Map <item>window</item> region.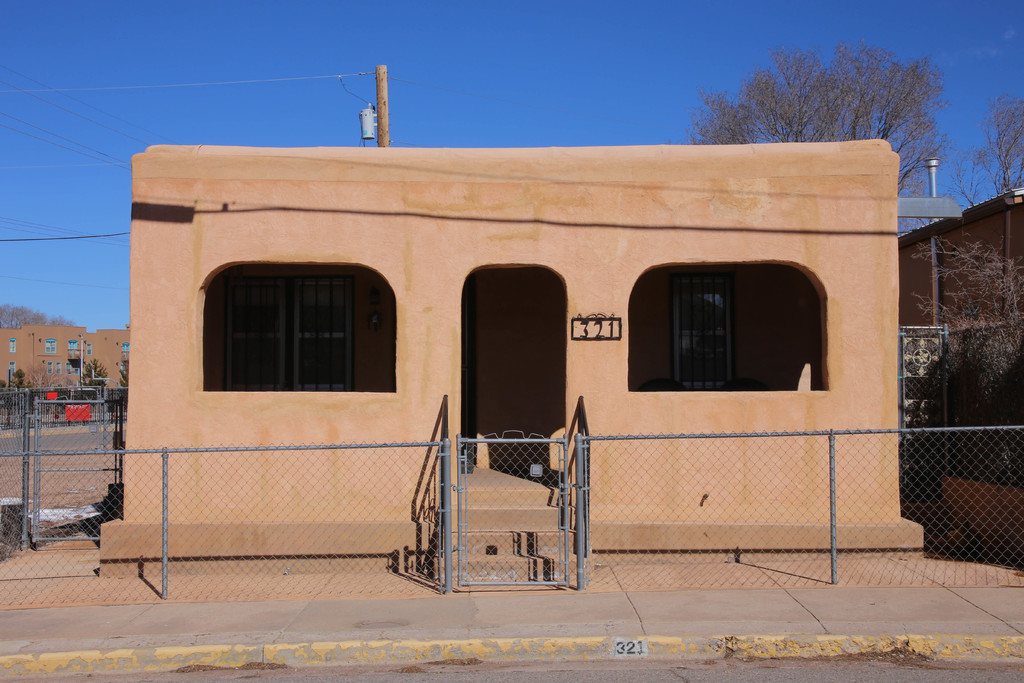
Mapped to {"x1": 43, "y1": 339, "x2": 56, "y2": 353}.
